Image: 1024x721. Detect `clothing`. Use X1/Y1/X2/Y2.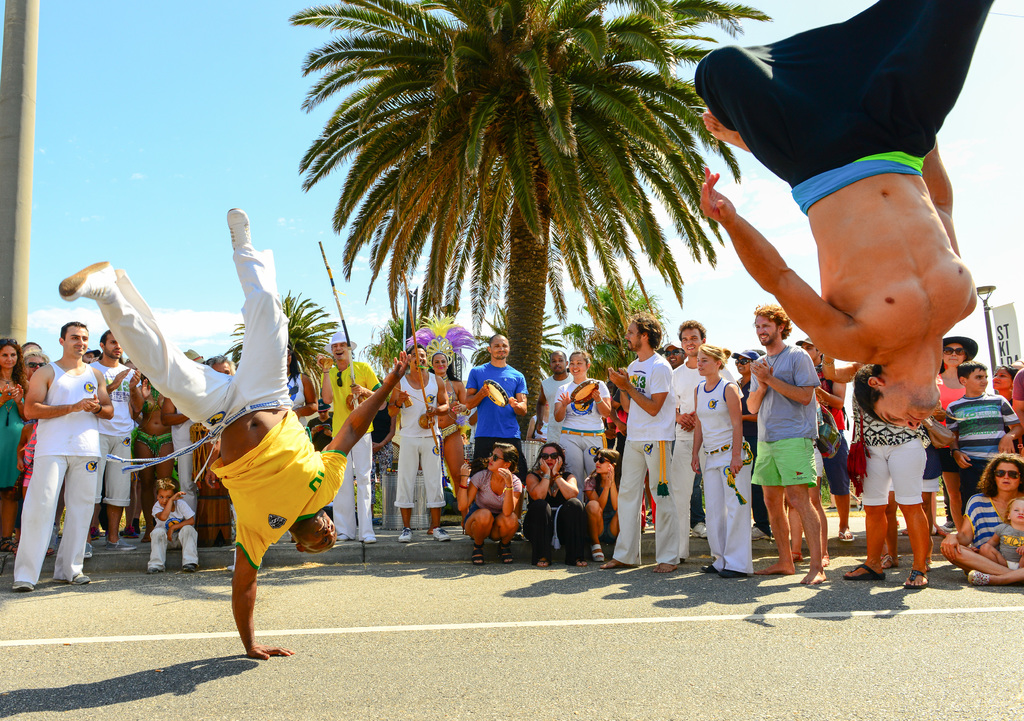
687/0/991/209.
